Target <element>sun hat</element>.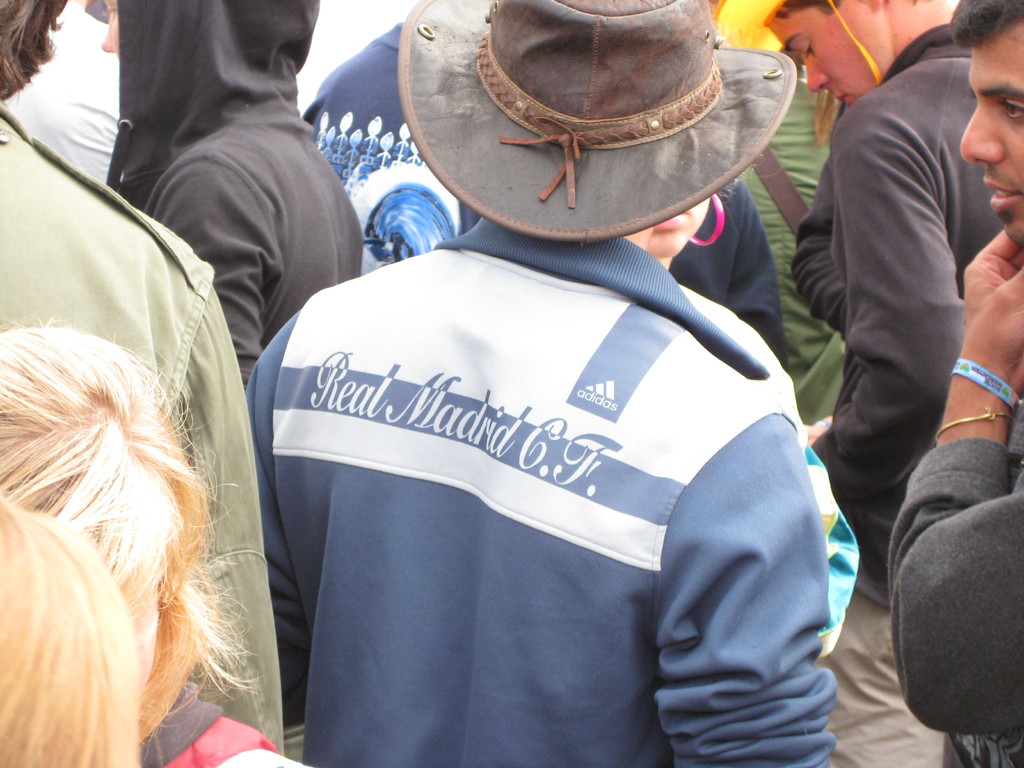
Target region: box(395, 0, 799, 243).
